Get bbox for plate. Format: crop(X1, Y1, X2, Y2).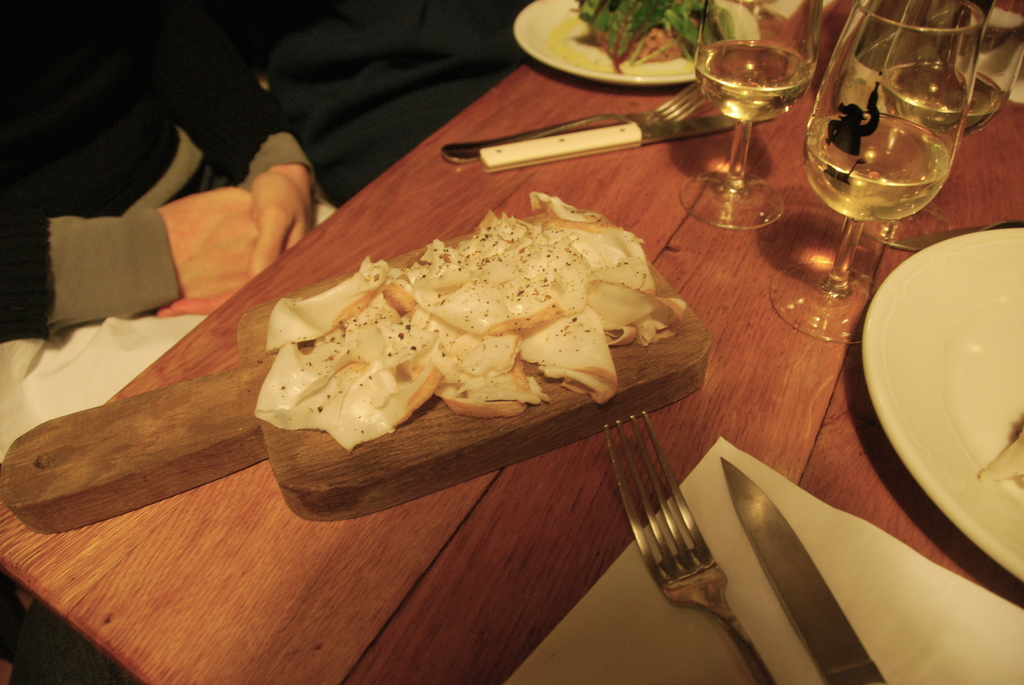
crop(858, 223, 1023, 576).
